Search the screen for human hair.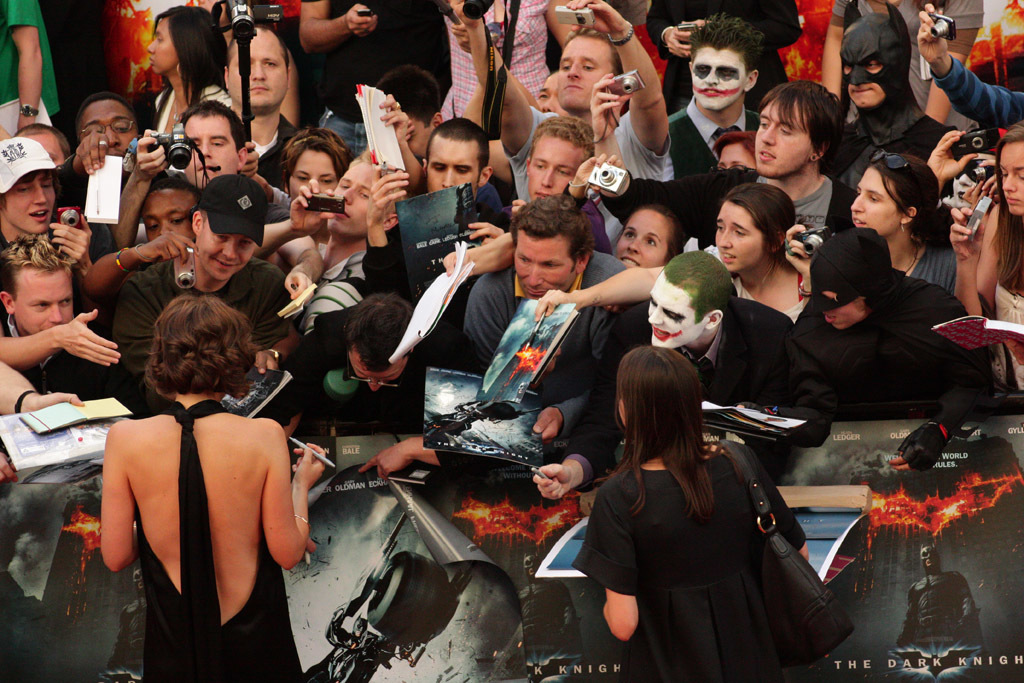
Found at <region>612, 339, 722, 511</region>.
